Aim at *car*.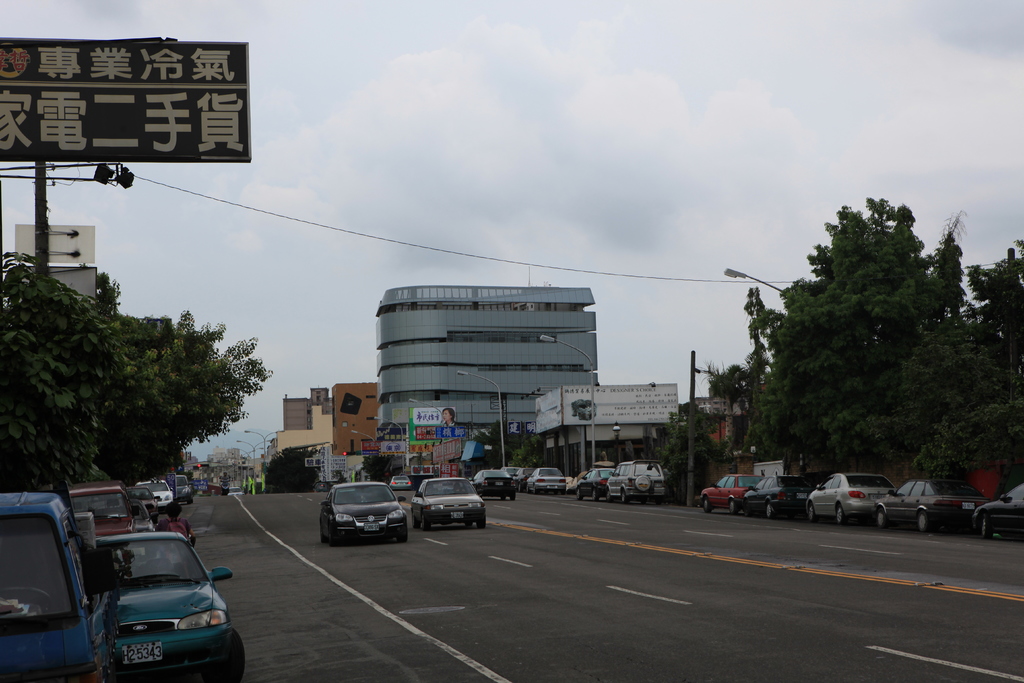
Aimed at <region>609, 454, 676, 502</region>.
